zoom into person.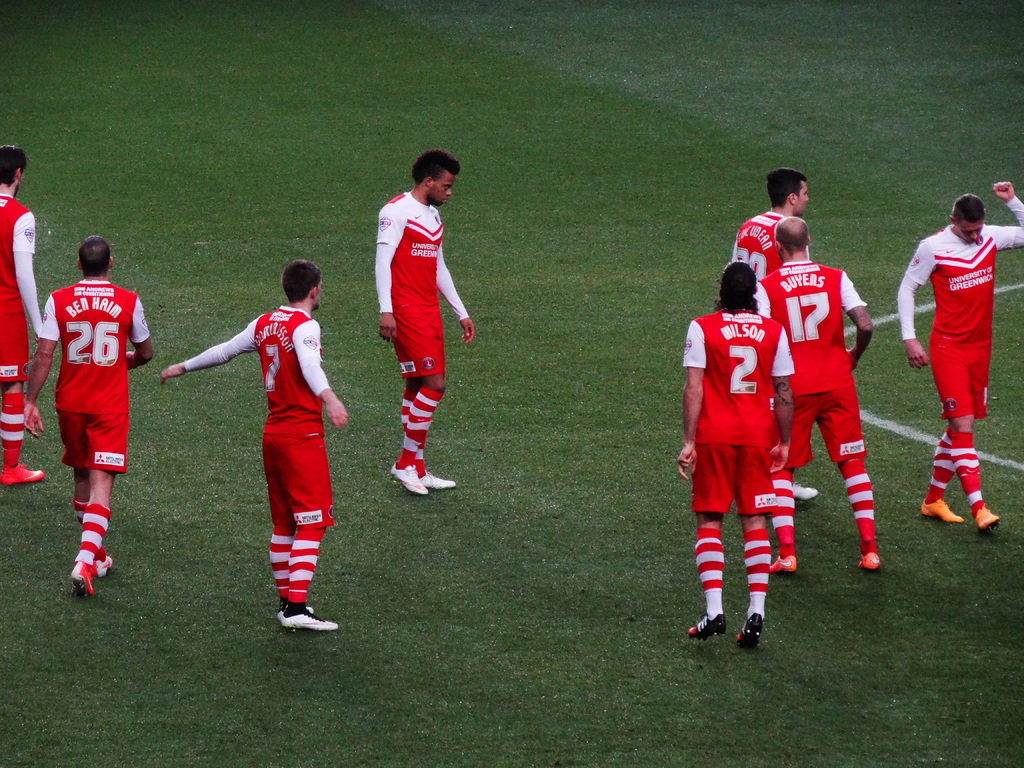
Zoom target: (675, 259, 793, 648).
